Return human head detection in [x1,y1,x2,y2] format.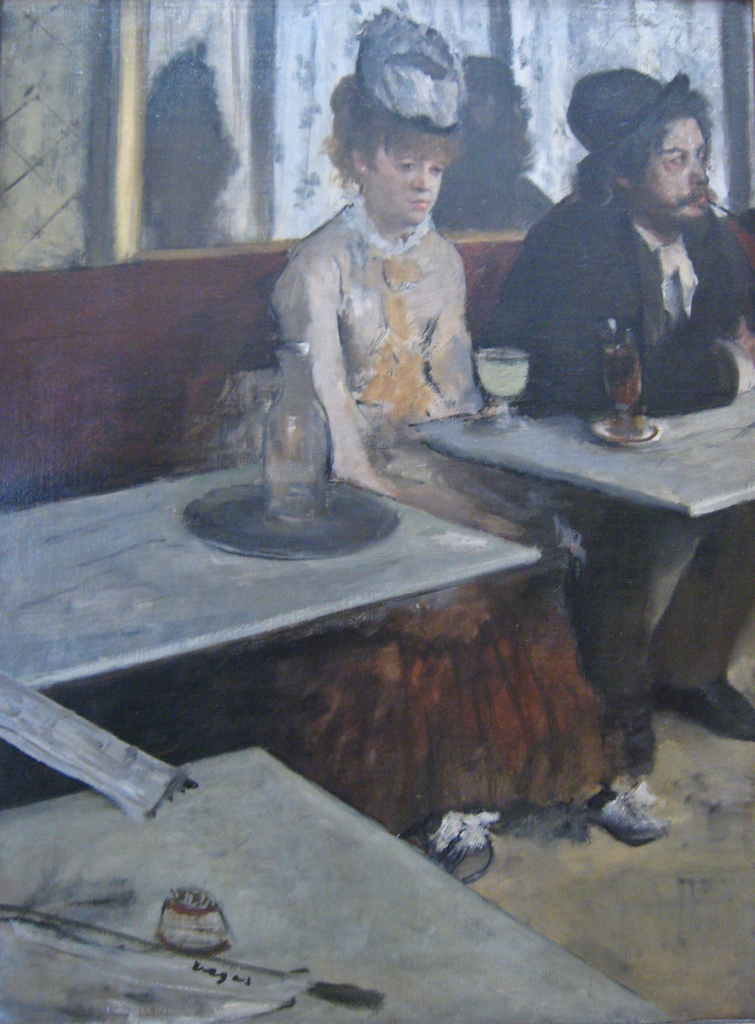
[589,74,726,209].
